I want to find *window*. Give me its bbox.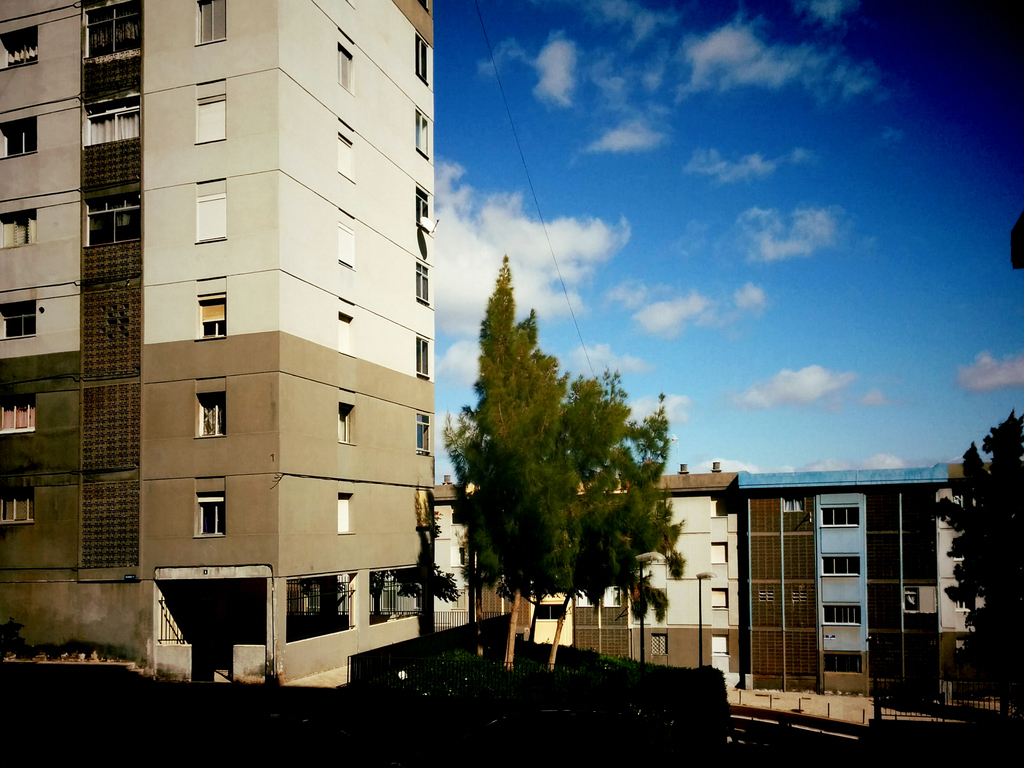
<region>535, 605, 563, 621</region>.
